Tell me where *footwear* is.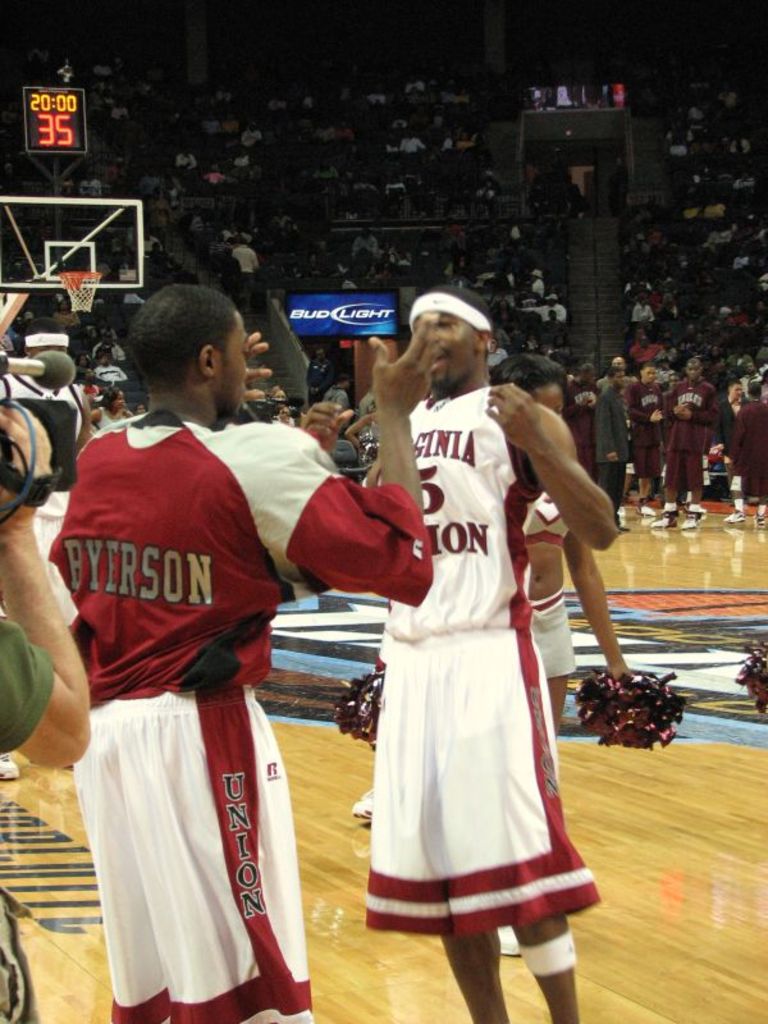
*footwear* is at detection(684, 515, 703, 531).
